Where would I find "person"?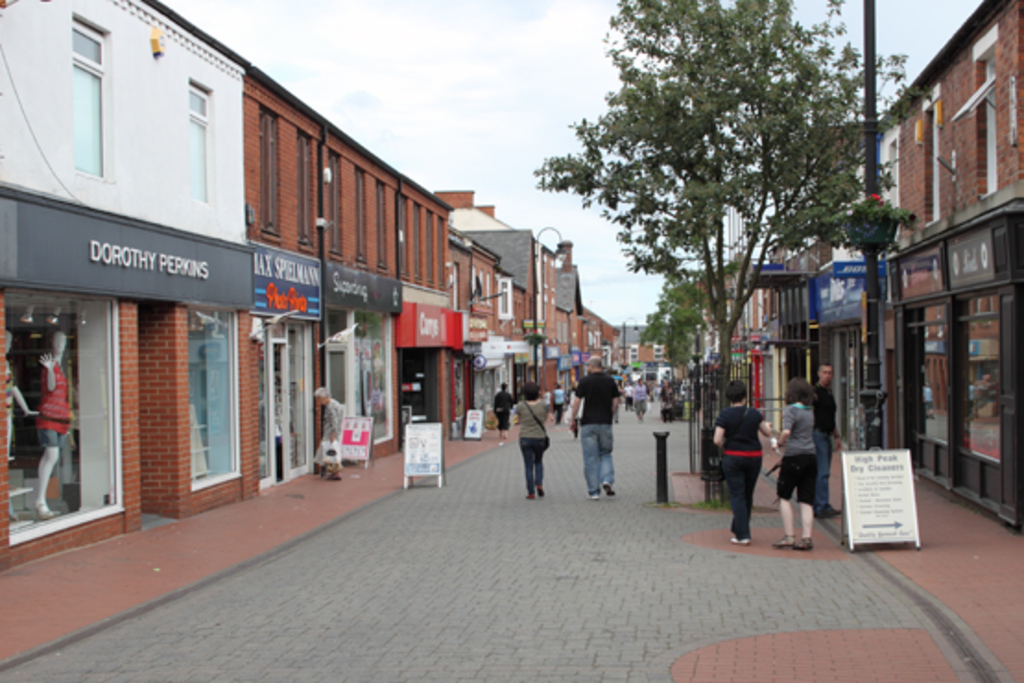
At locate(712, 384, 788, 543).
